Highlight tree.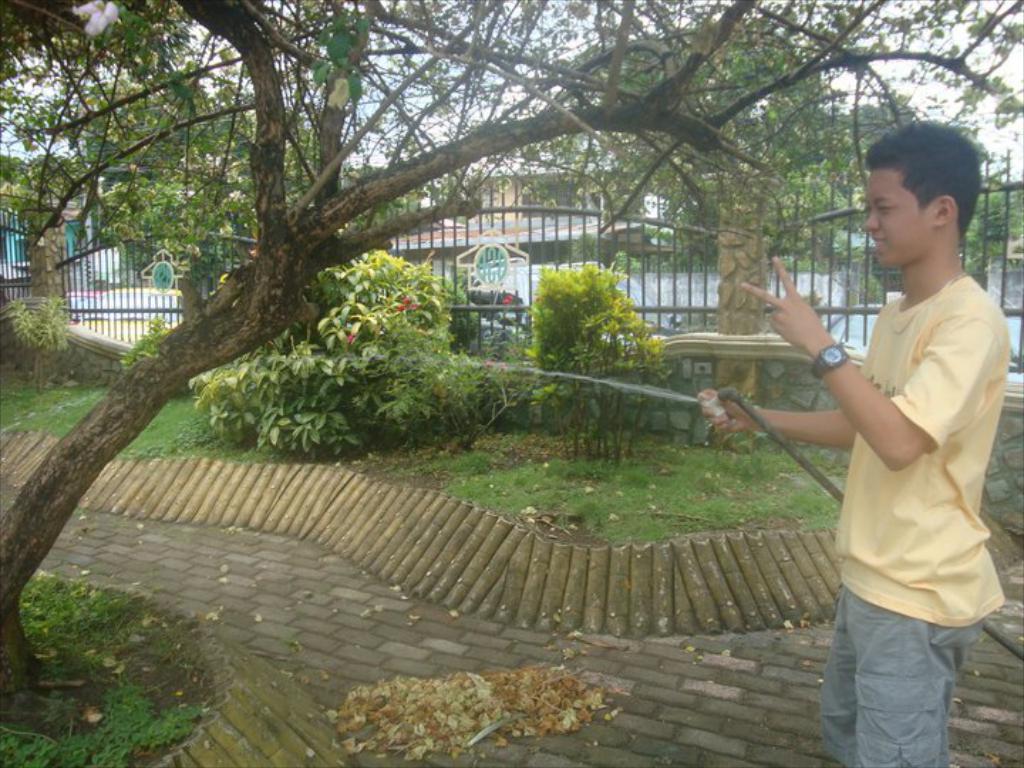
Highlighted region: box(522, 240, 673, 378).
